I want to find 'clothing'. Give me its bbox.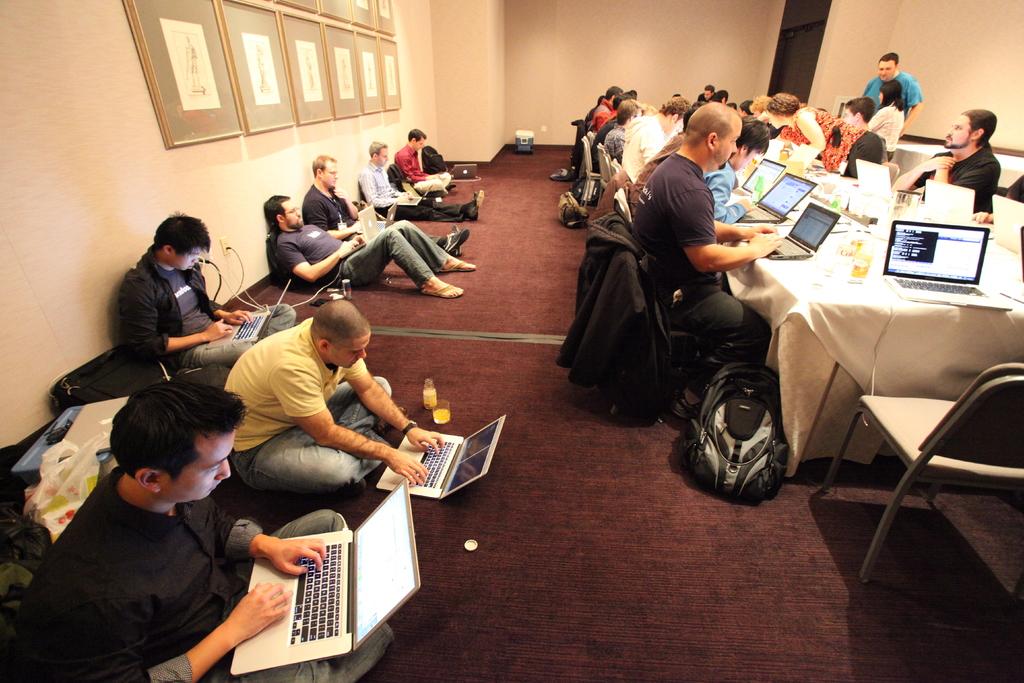
(190,304,294,370).
